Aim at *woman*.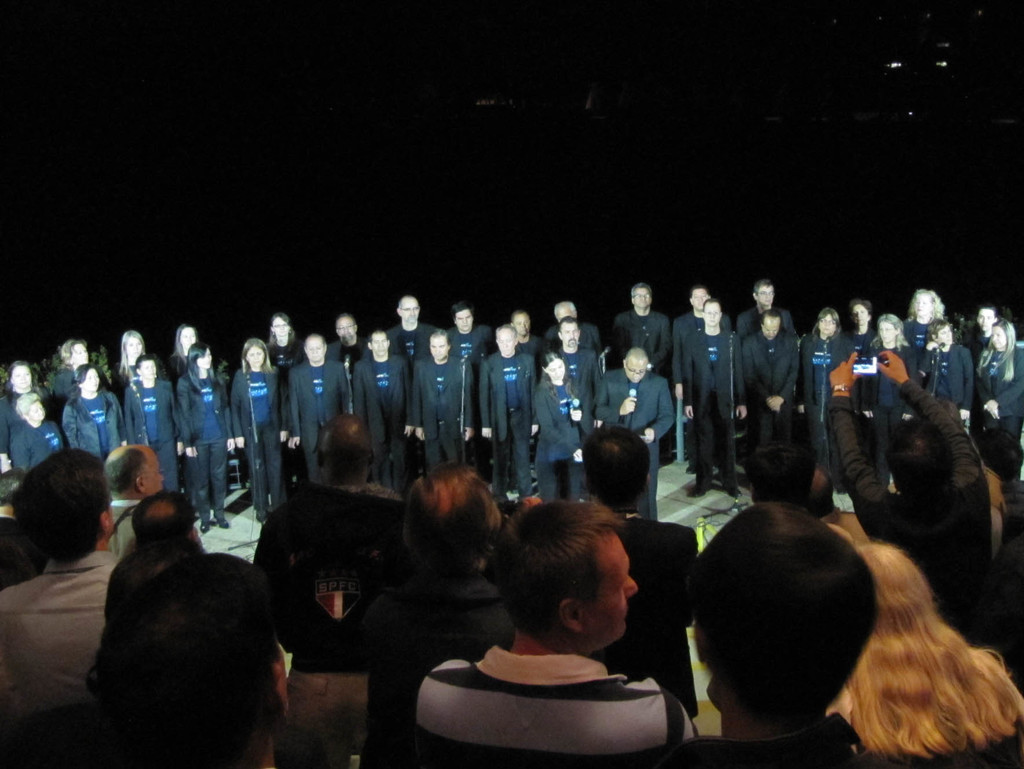
Aimed at rect(67, 362, 125, 462).
